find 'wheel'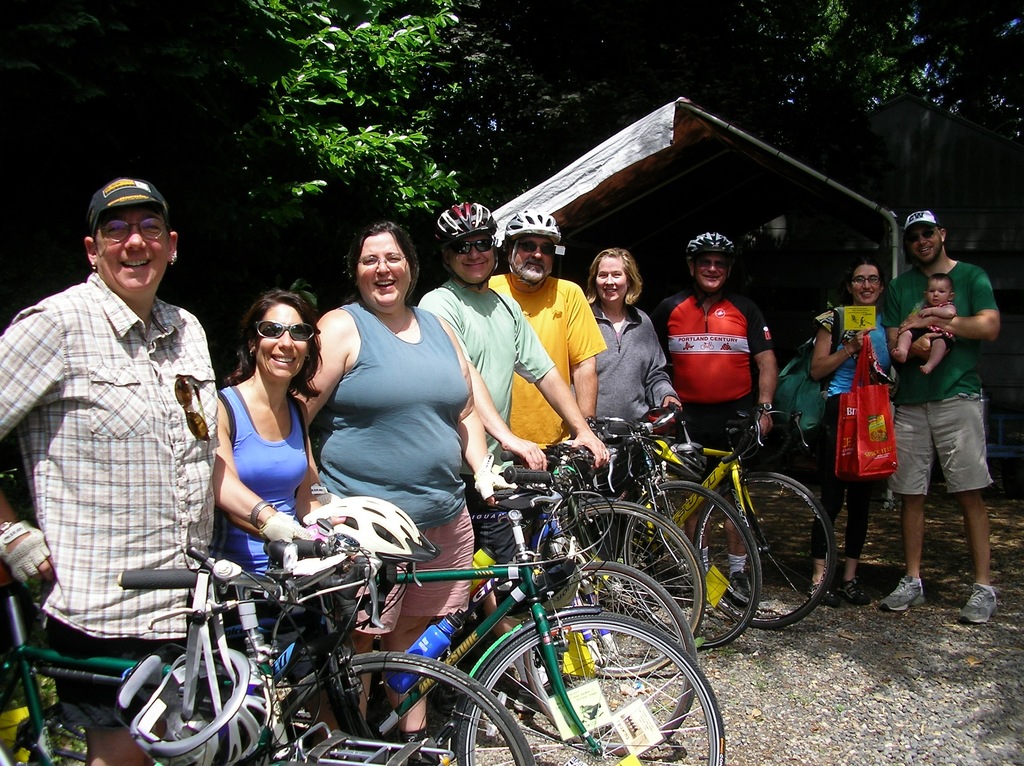
box=[460, 616, 724, 765]
